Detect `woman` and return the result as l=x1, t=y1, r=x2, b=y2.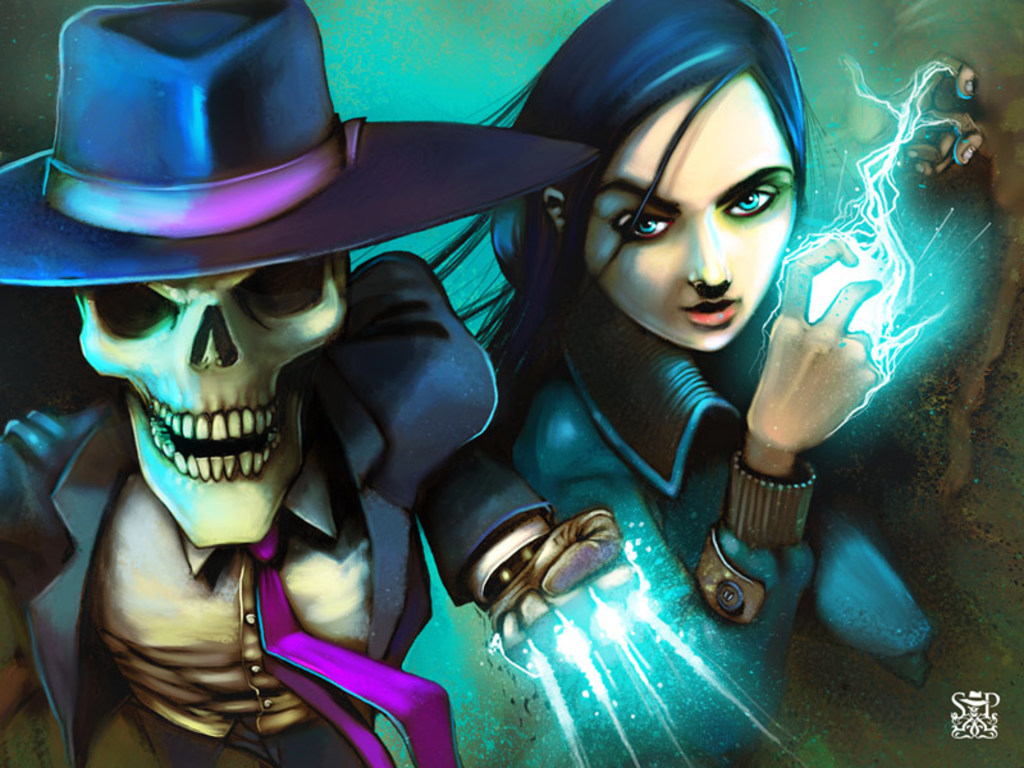
l=521, t=17, r=938, b=663.
